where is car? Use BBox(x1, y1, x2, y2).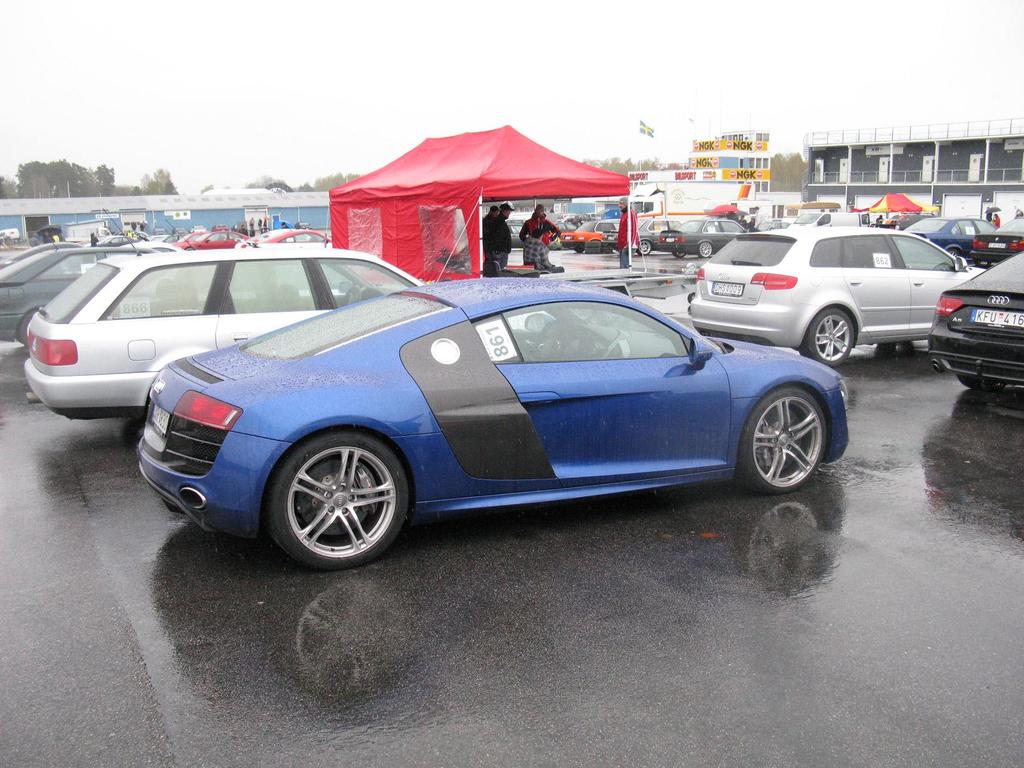
BBox(296, 221, 312, 230).
